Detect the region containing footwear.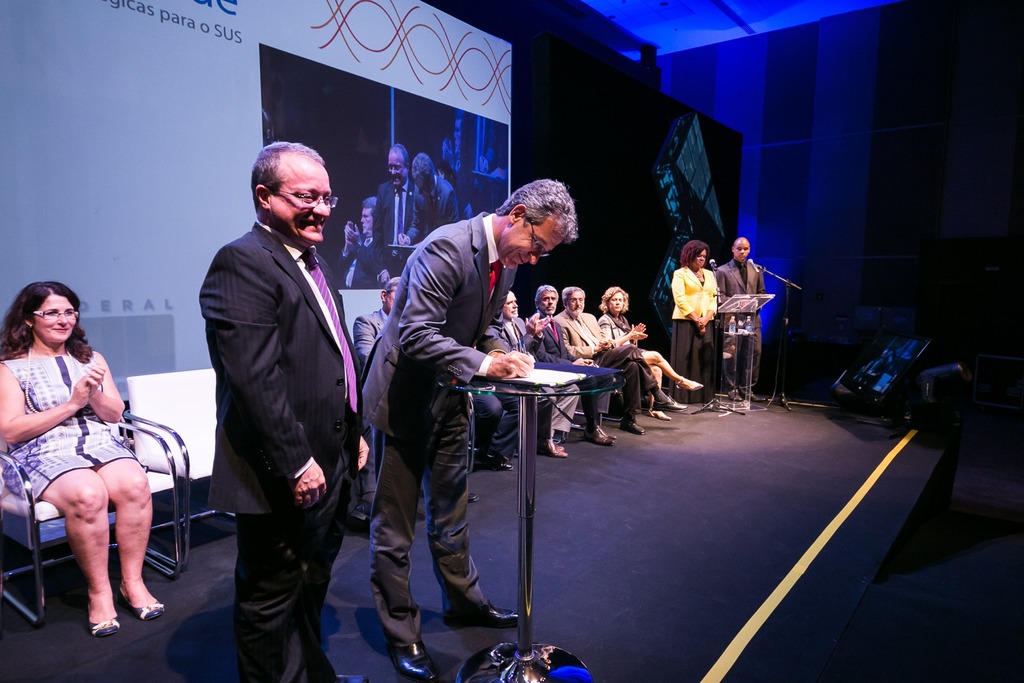
(465, 493, 481, 502).
